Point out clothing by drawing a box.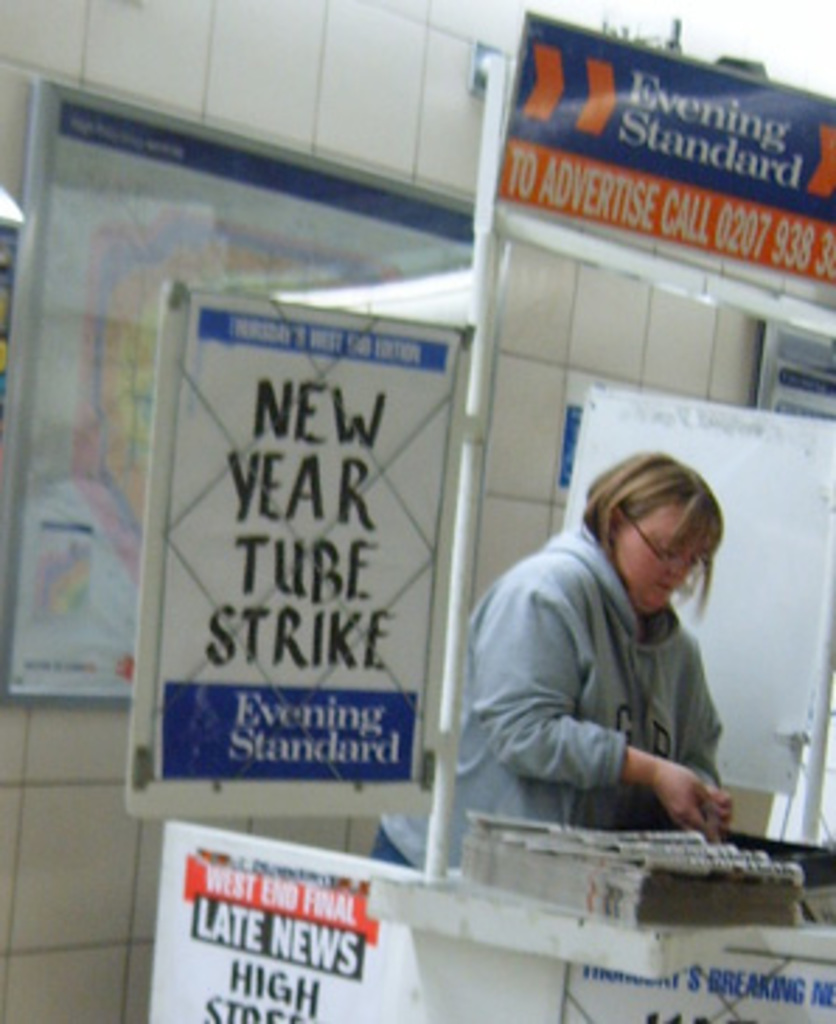
Rect(468, 477, 783, 861).
